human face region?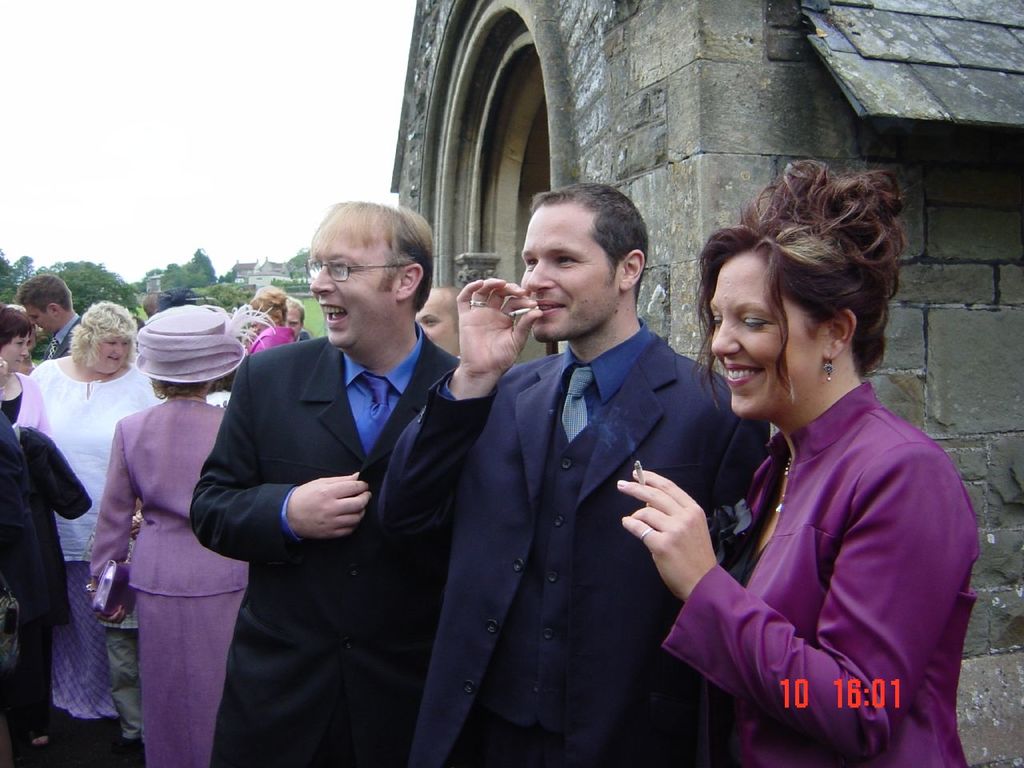
[413,286,465,350]
